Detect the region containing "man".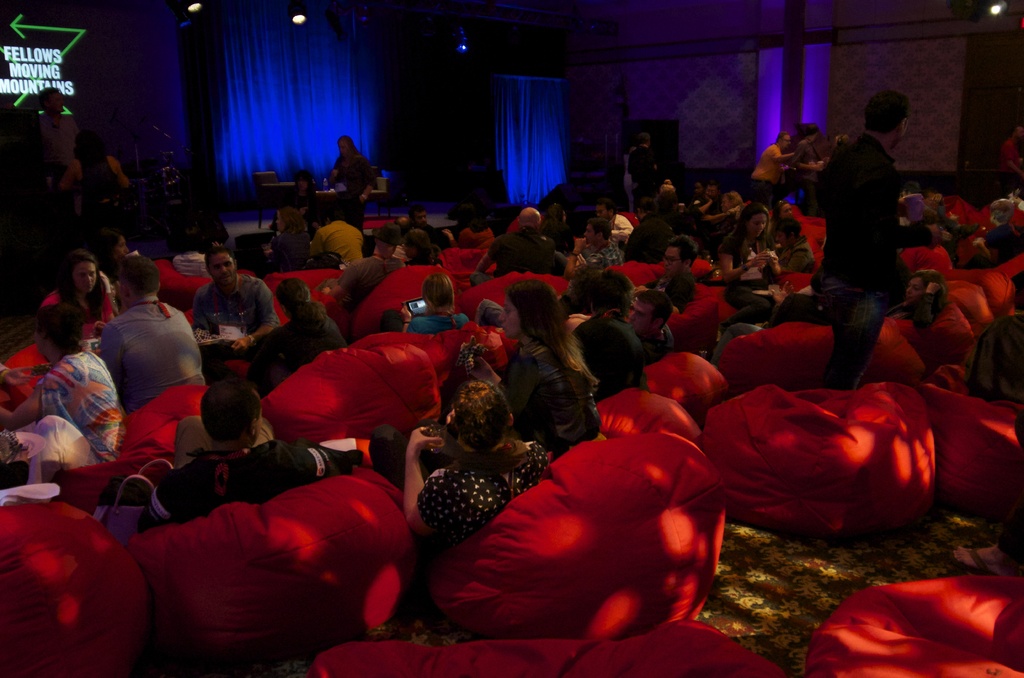
bbox(175, 249, 266, 363).
